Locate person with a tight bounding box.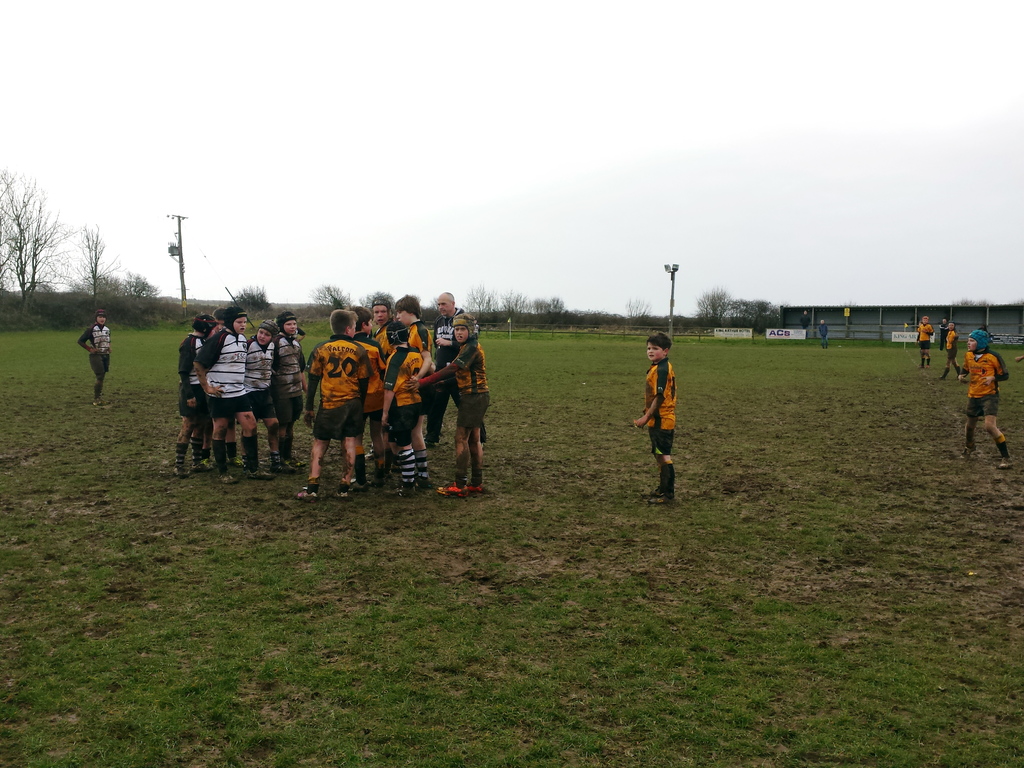
rect(296, 292, 490, 498).
